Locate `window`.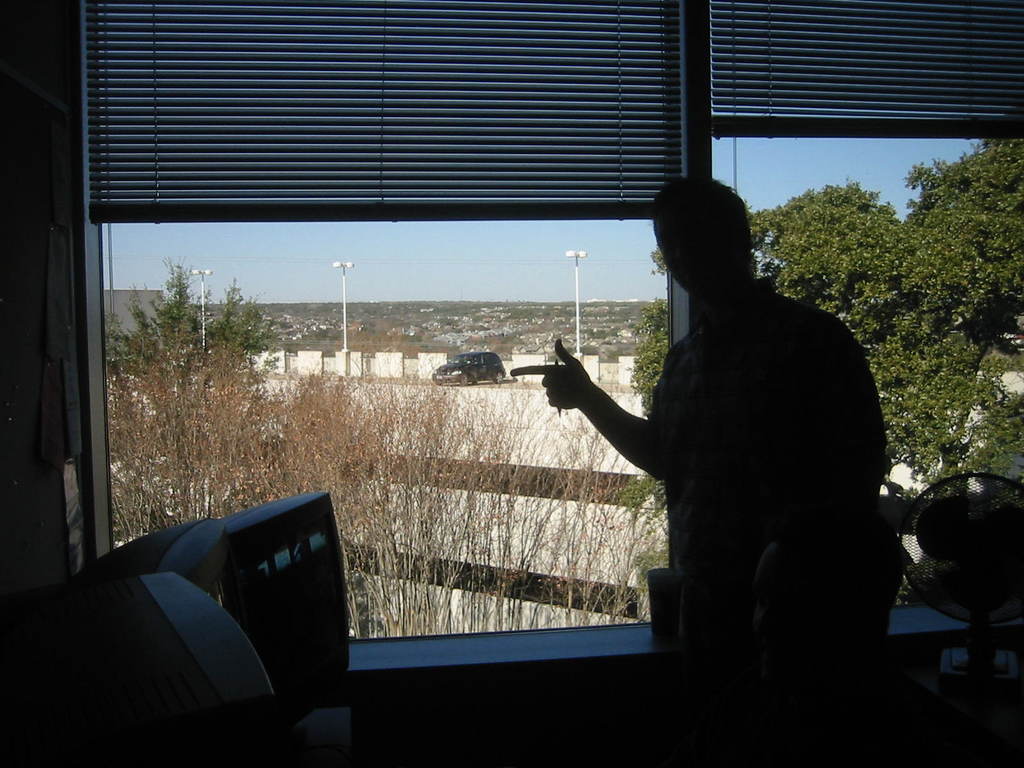
Bounding box: pyautogui.locateOnScreen(84, 0, 668, 639).
